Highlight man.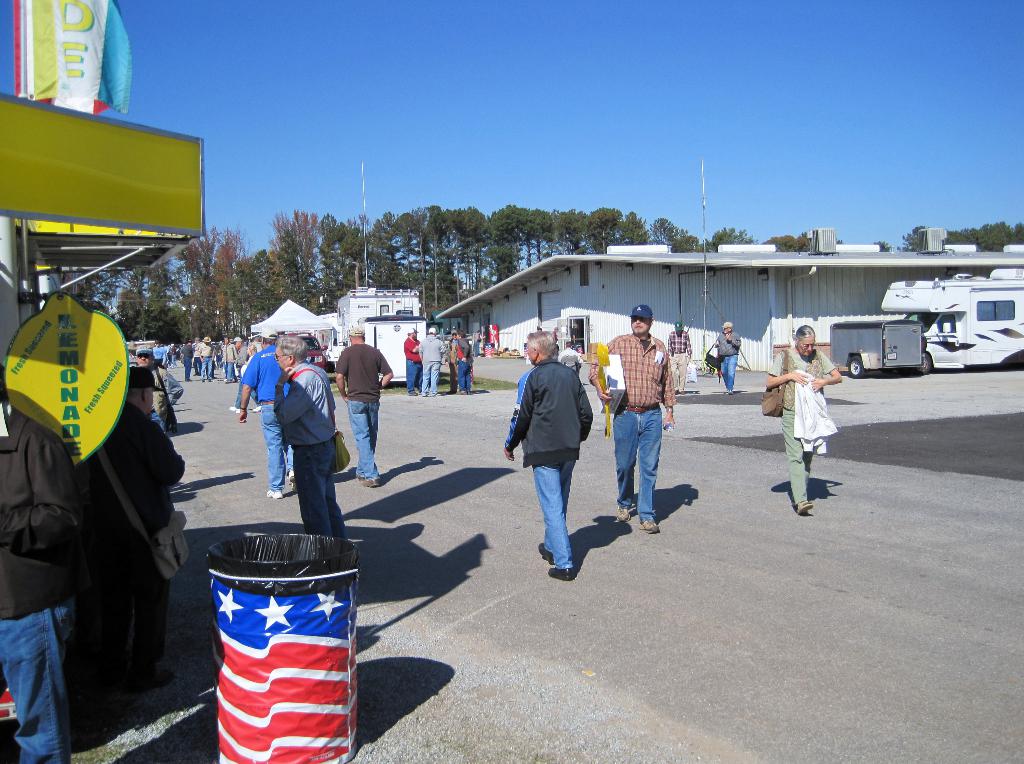
Highlighted region: [335, 325, 393, 484].
